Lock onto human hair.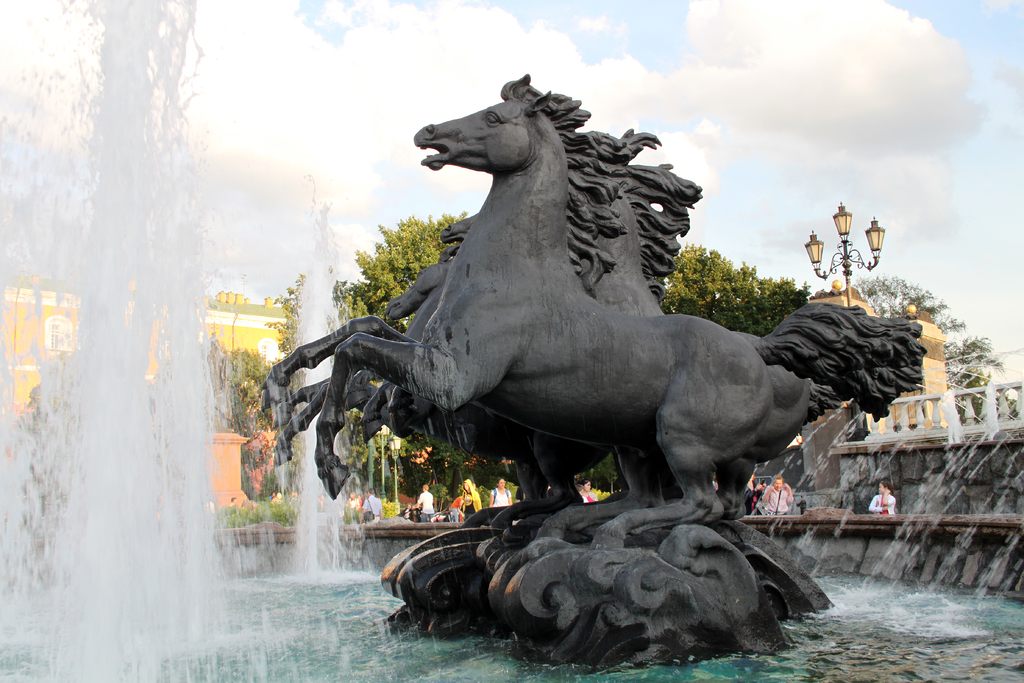
Locked: 874 479 895 495.
